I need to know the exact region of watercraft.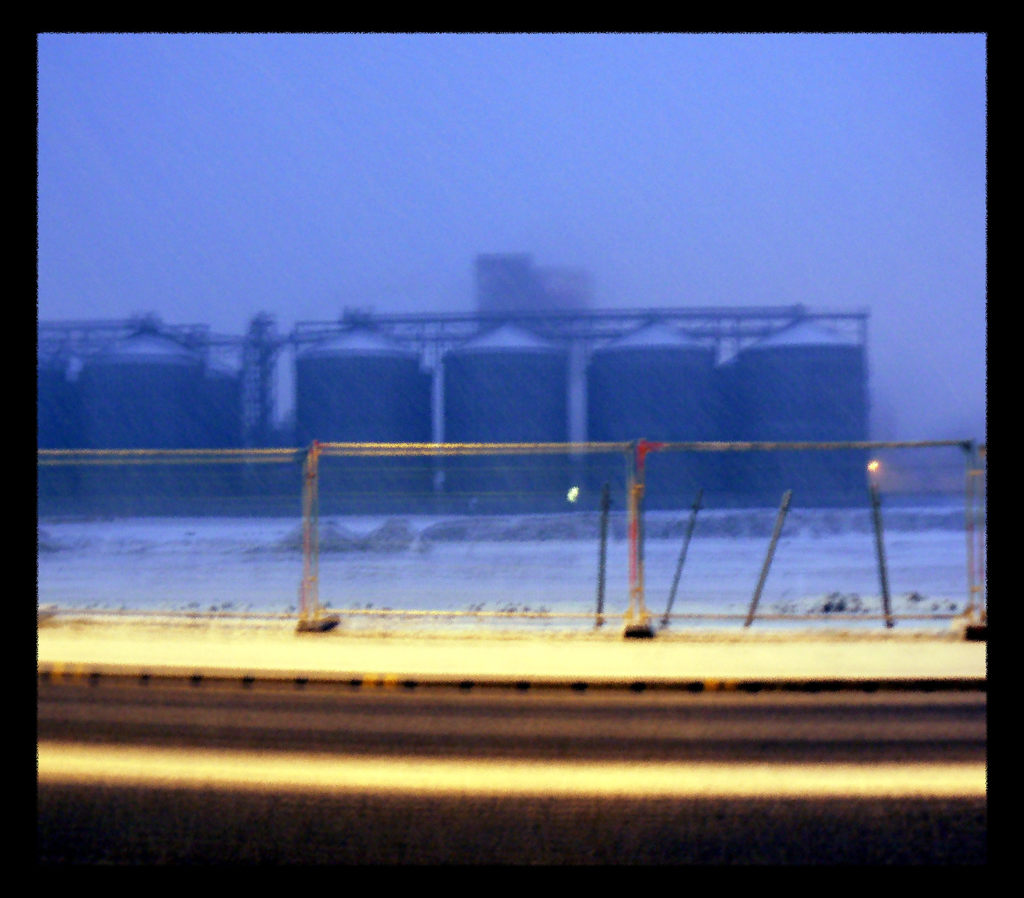
Region: 41, 438, 989, 871.
